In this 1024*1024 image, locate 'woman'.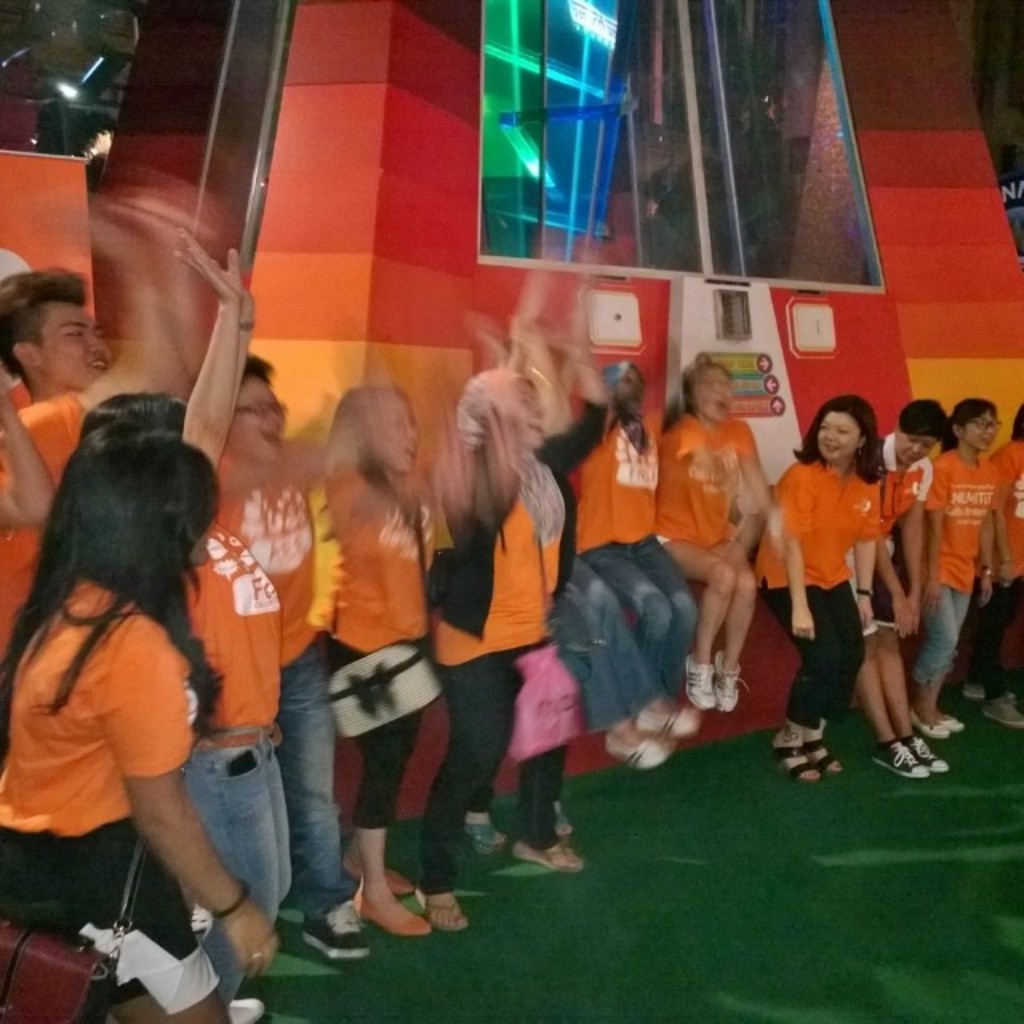
Bounding box: box(304, 370, 445, 923).
